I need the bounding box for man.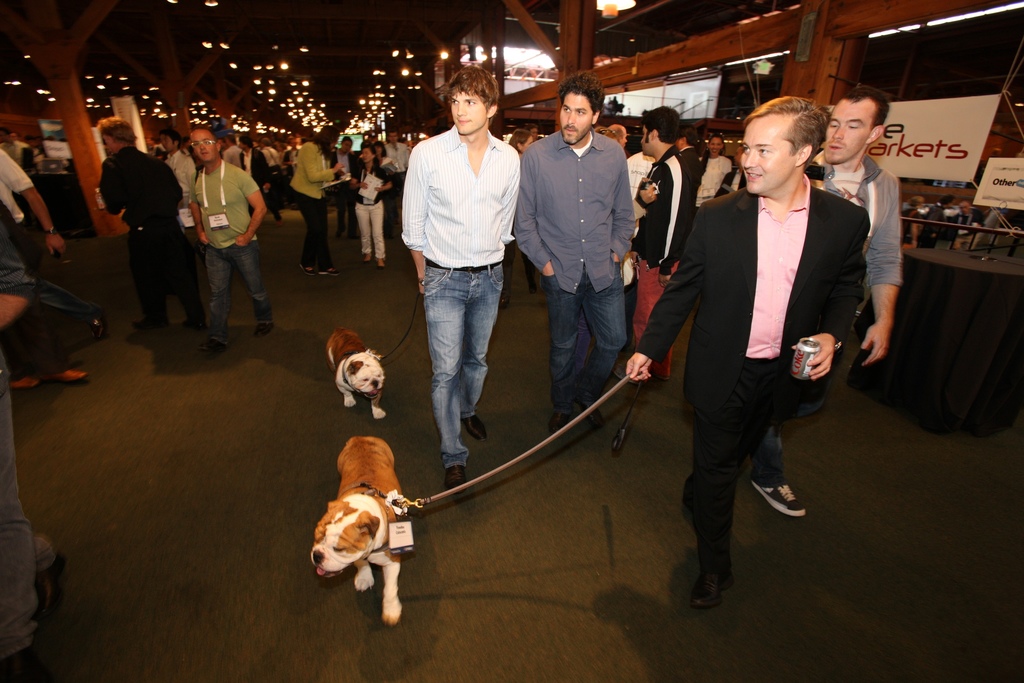
Here it is: Rect(398, 58, 518, 486).
